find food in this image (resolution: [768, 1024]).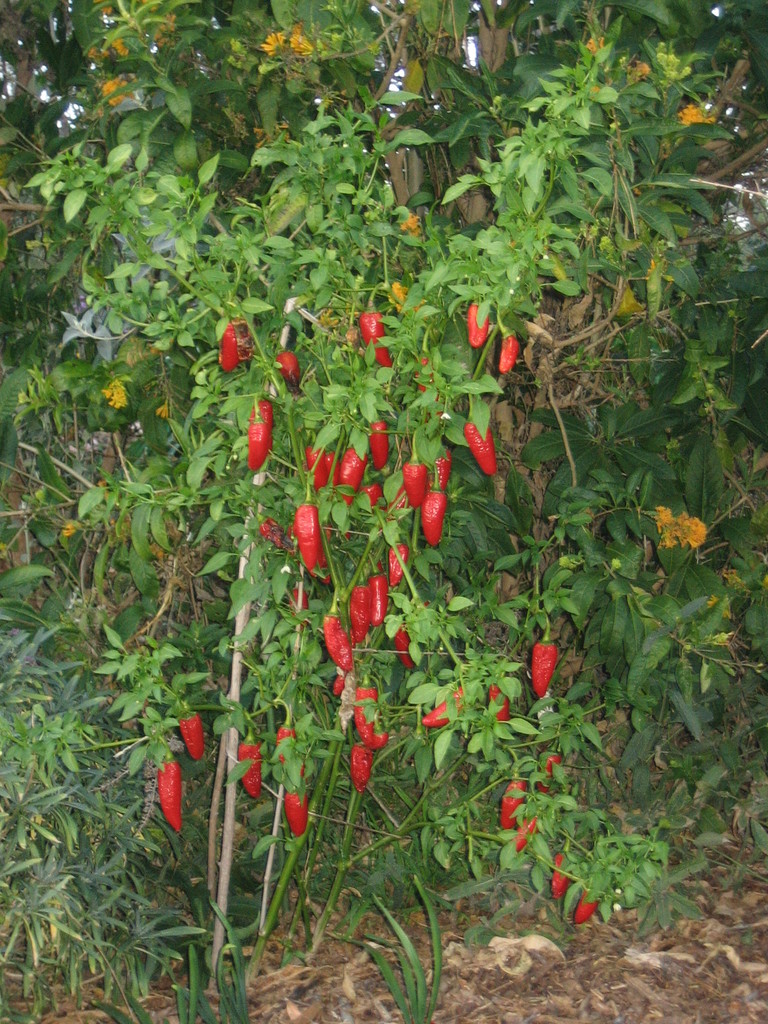
bbox=[369, 730, 390, 753].
